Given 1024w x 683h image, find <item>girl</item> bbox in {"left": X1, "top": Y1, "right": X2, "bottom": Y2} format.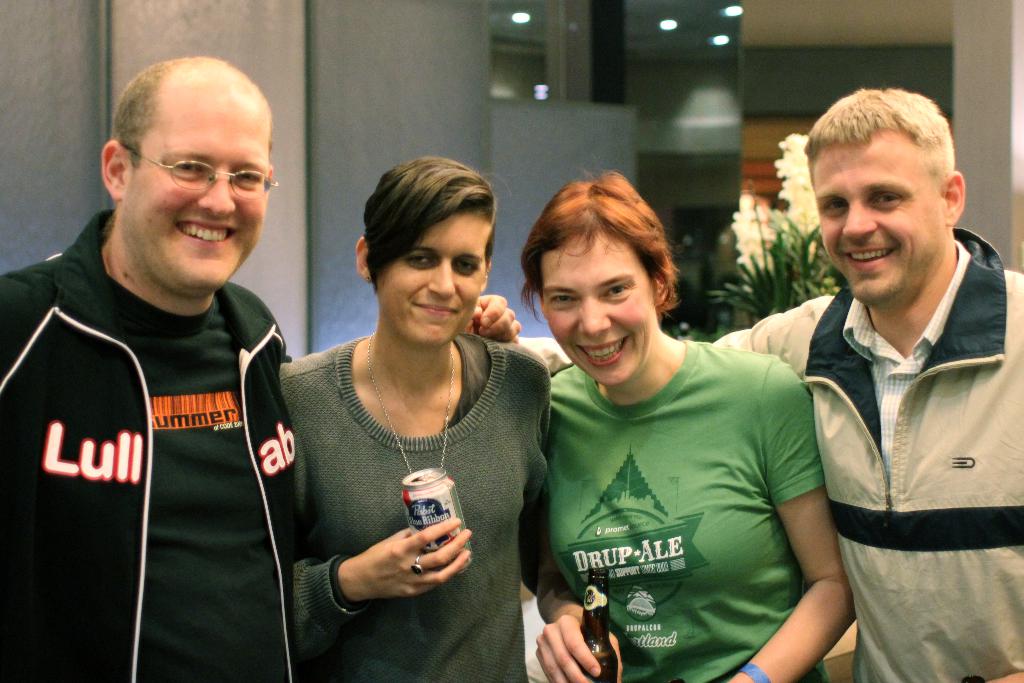
{"left": 276, "top": 155, "right": 550, "bottom": 682}.
